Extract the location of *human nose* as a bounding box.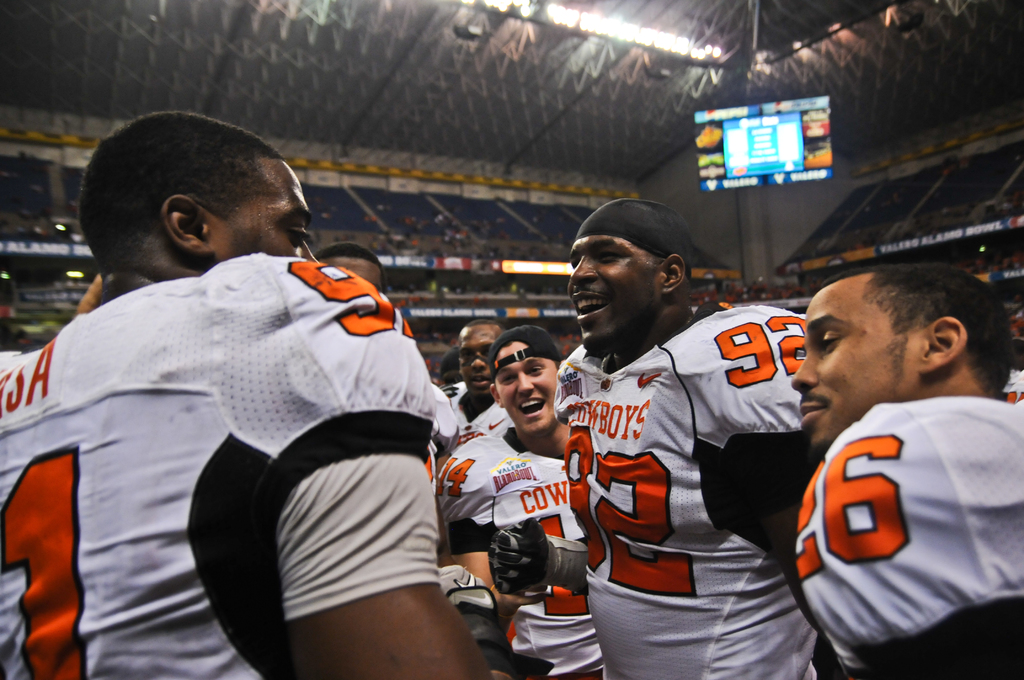
{"x1": 514, "y1": 370, "x2": 535, "y2": 395}.
